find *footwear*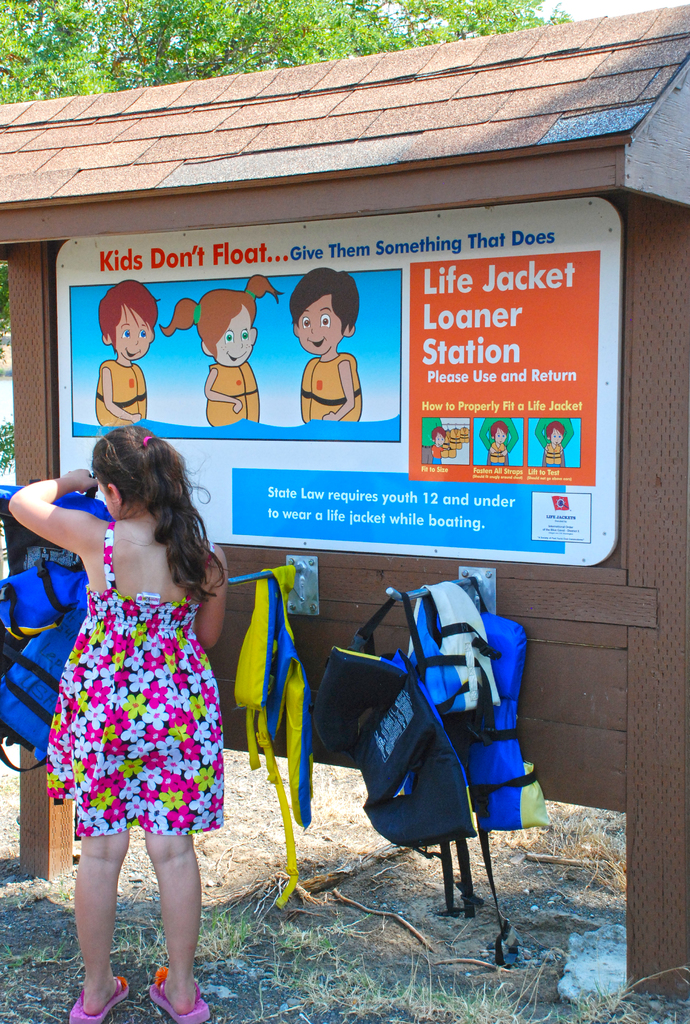
<box>126,940,204,1012</box>
